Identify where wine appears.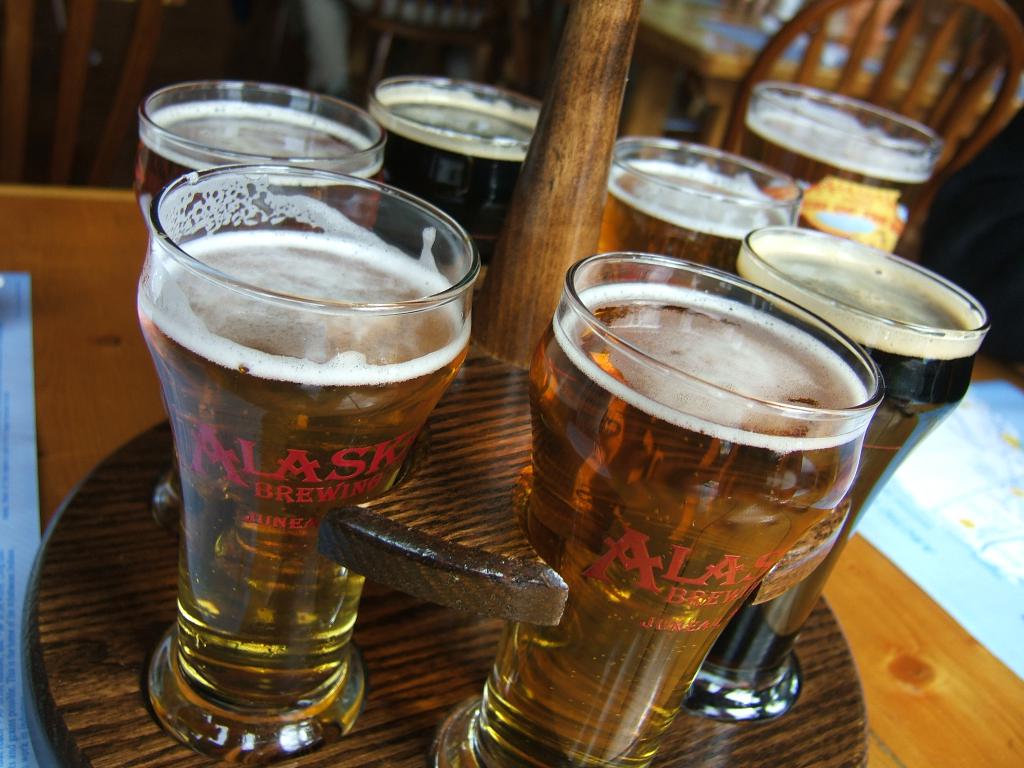
Appears at (x1=134, y1=227, x2=468, y2=713).
